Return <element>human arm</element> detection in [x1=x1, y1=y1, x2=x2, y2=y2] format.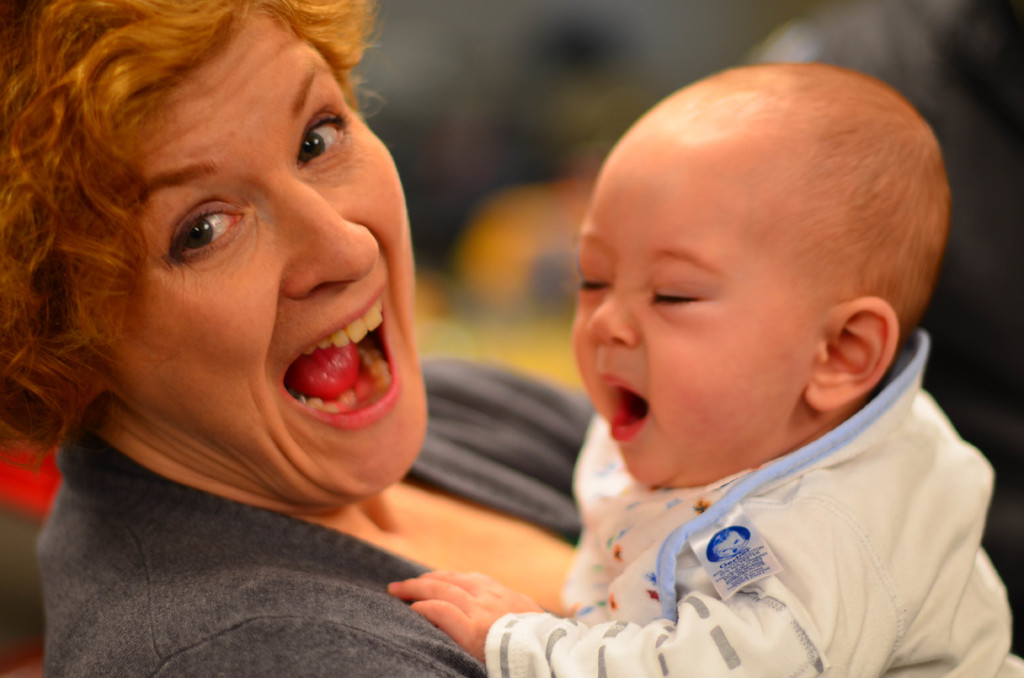
[x1=424, y1=346, x2=588, y2=480].
